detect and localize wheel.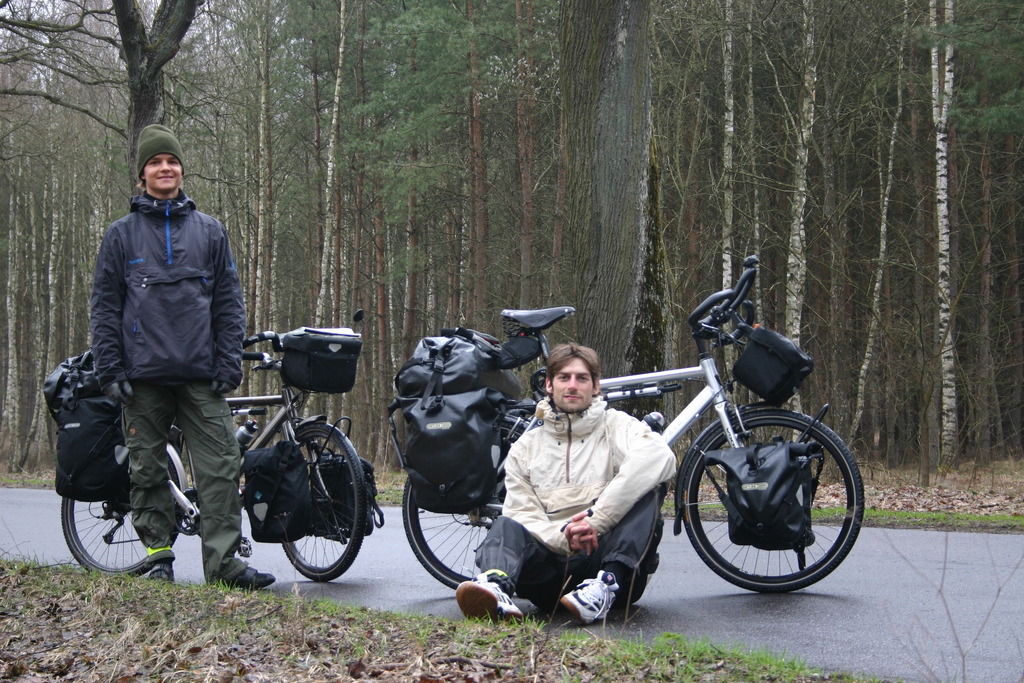
Localized at (280, 423, 371, 582).
